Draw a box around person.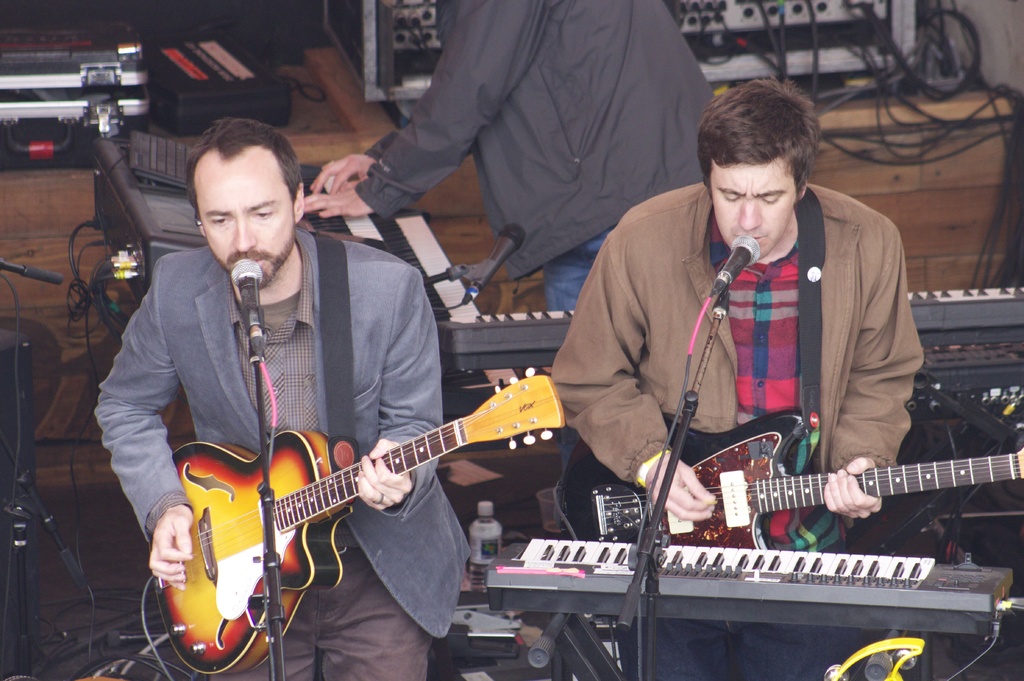
94:115:472:680.
